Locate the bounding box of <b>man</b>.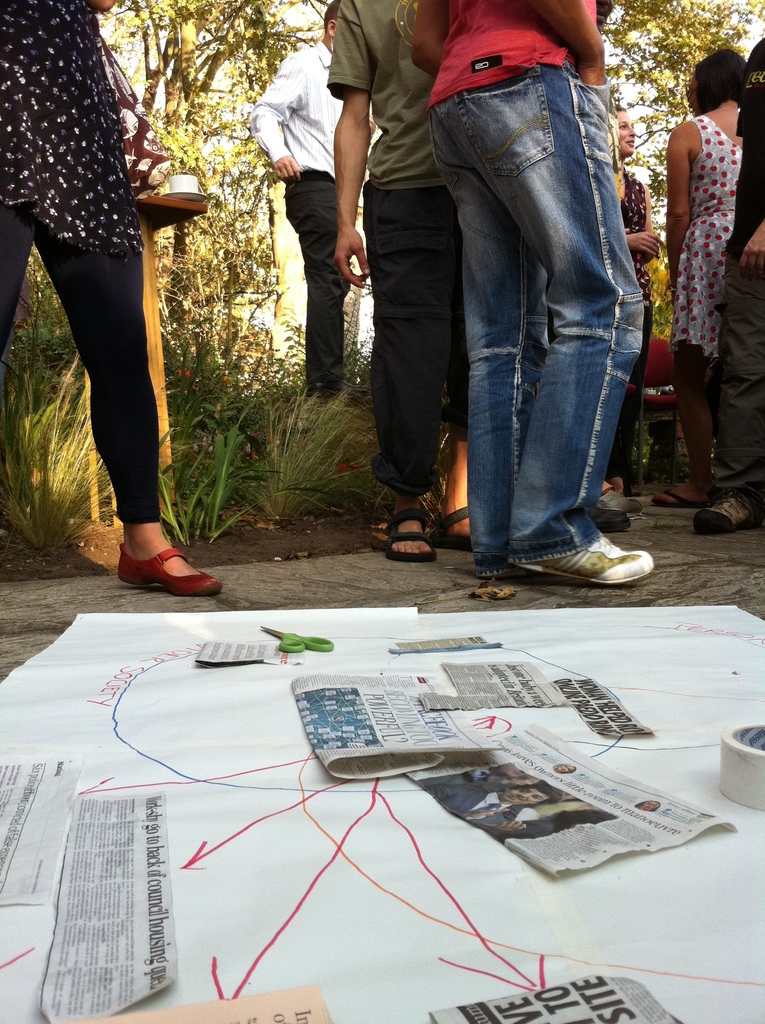
Bounding box: box=[254, 42, 368, 417].
